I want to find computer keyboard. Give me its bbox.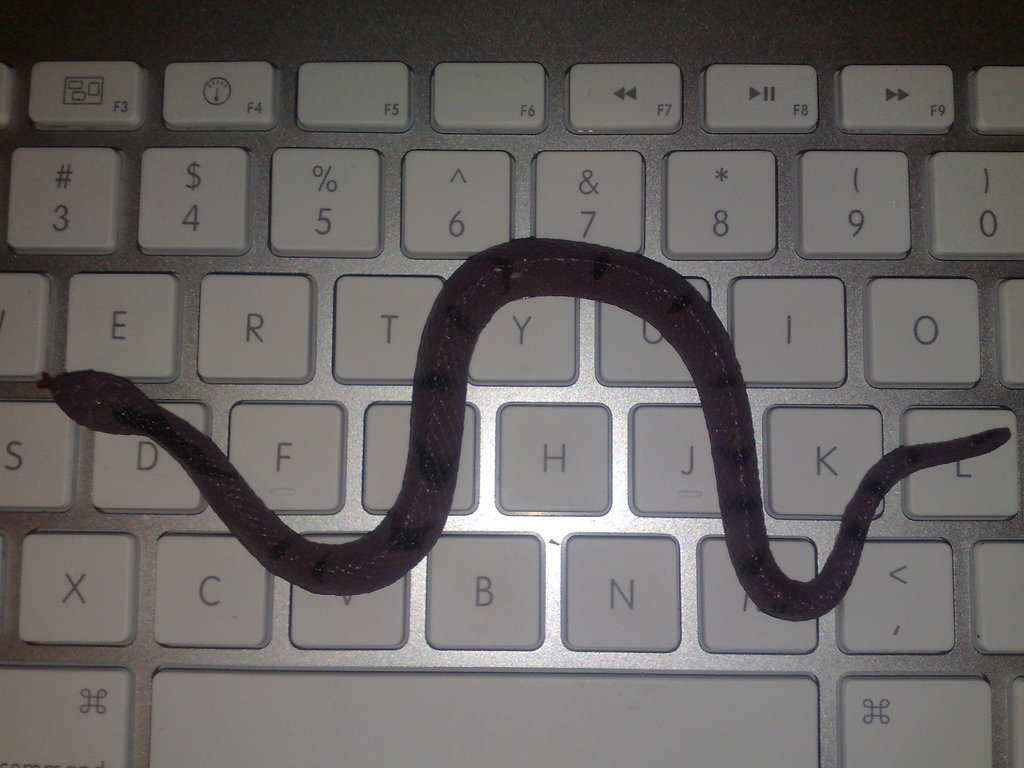
bbox=(0, 61, 1023, 767).
